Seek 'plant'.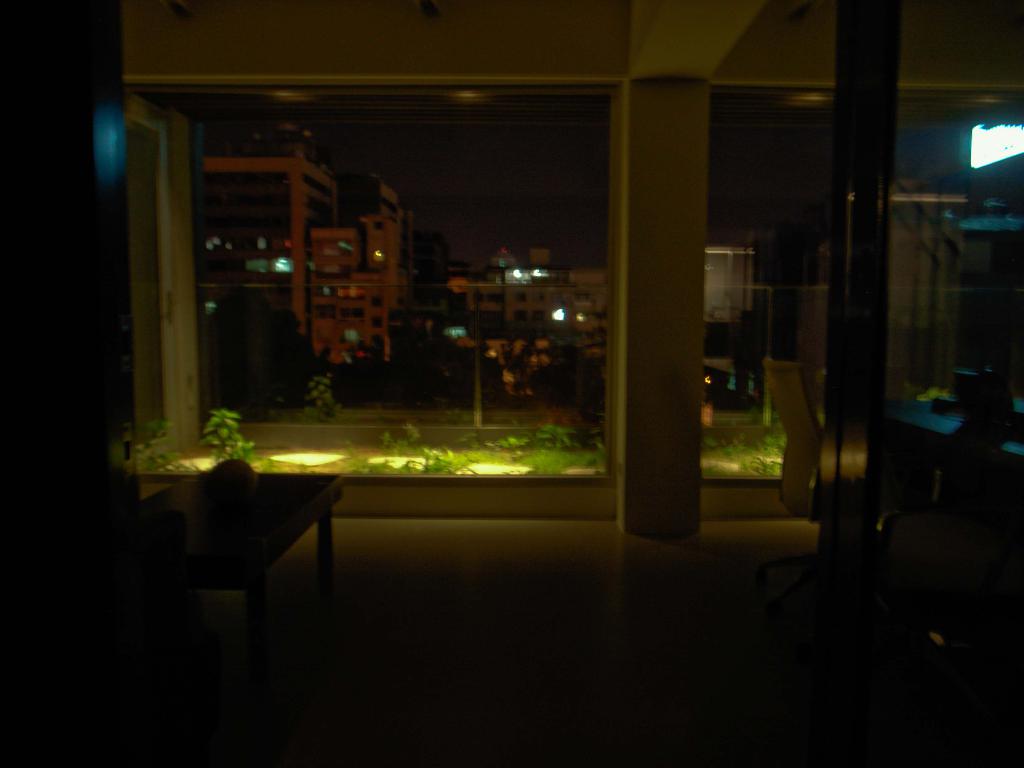
l=529, t=422, r=577, b=446.
